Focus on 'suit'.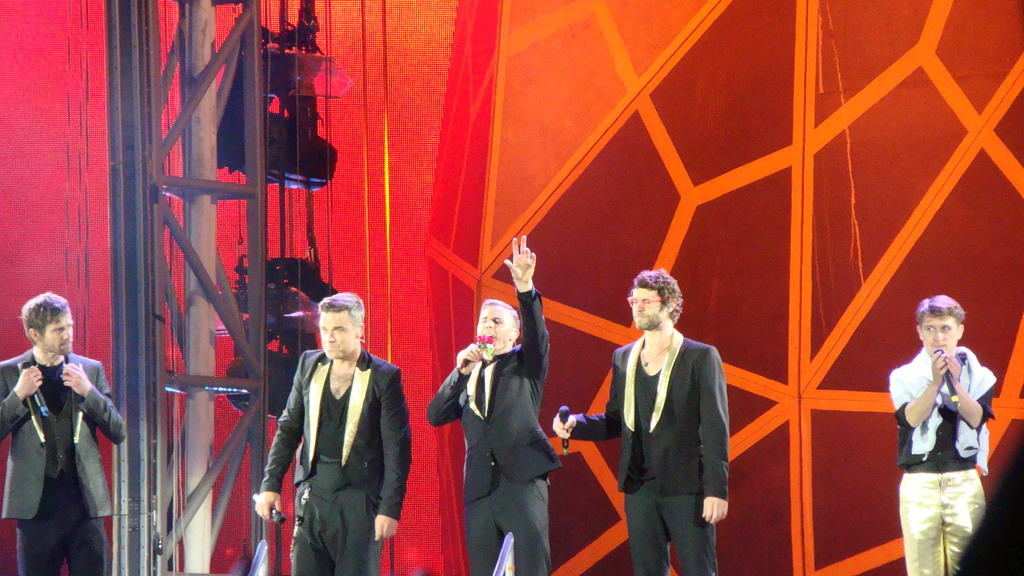
Focused at 0 347 126 575.
